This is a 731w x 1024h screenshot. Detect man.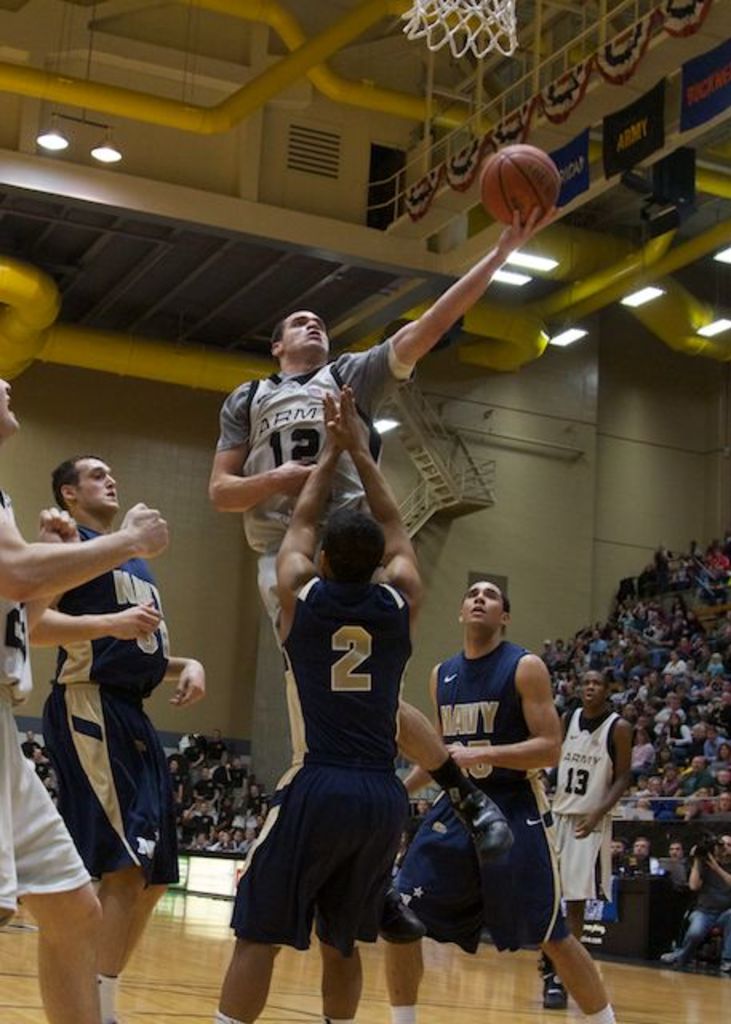
531,664,638,1011.
